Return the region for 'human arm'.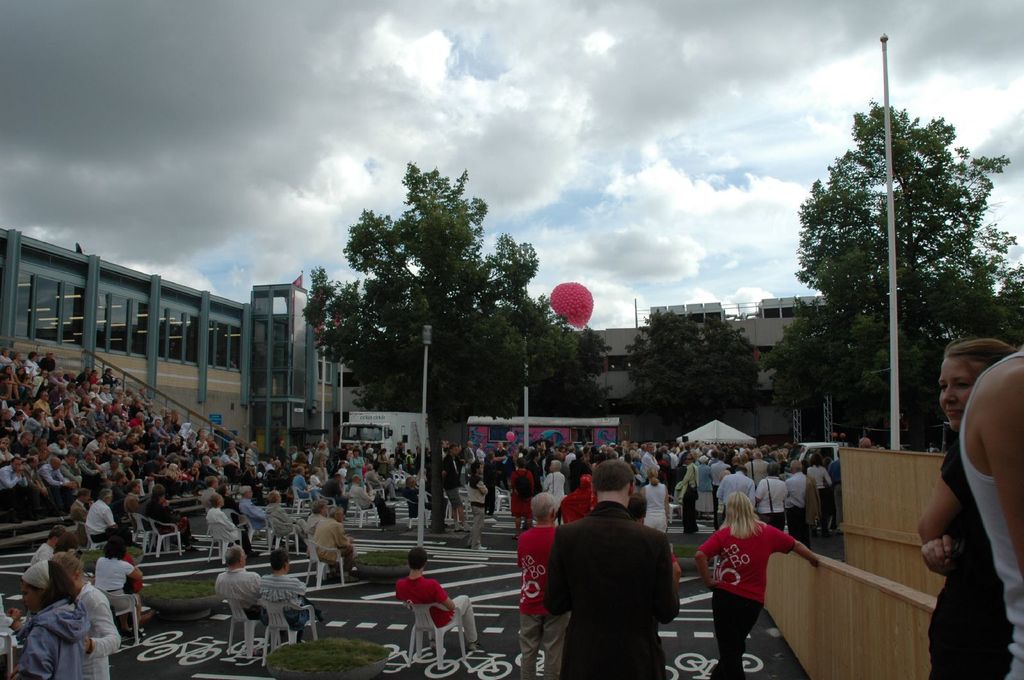
(473,476,490,494).
